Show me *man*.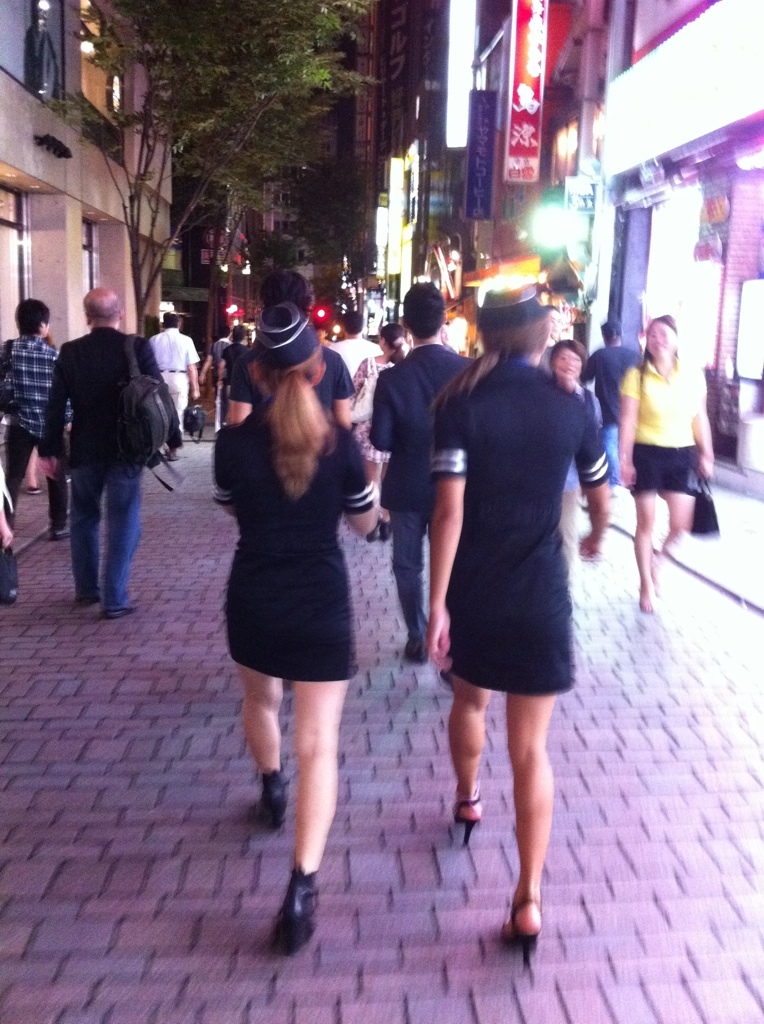
*man* is here: detection(0, 294, 70, 542).
